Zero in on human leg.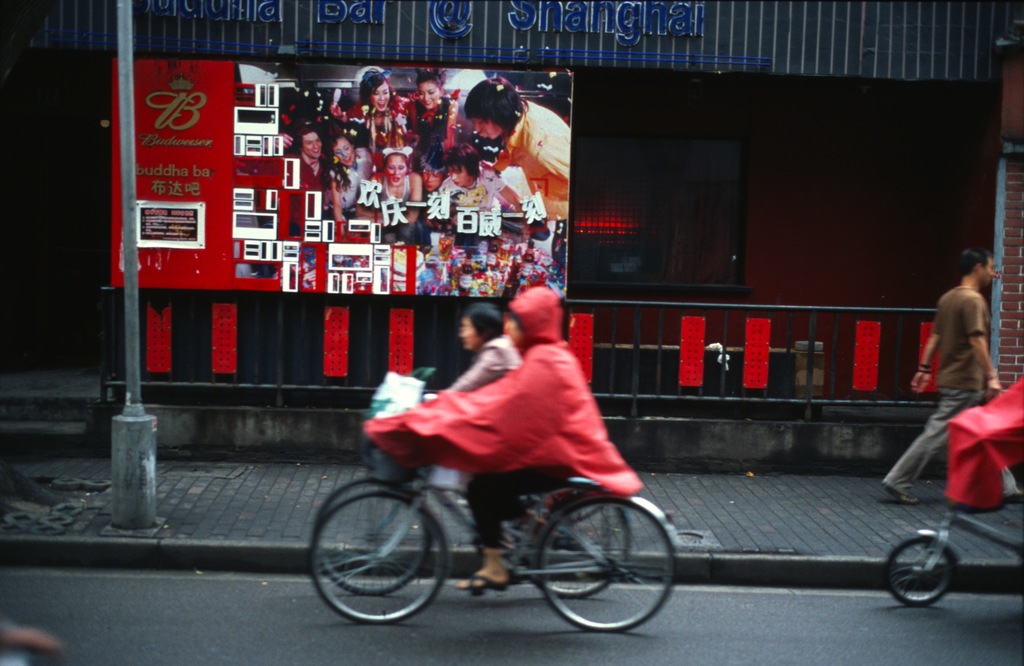
Zeroed in: locate(461, 440, 568, 592).
